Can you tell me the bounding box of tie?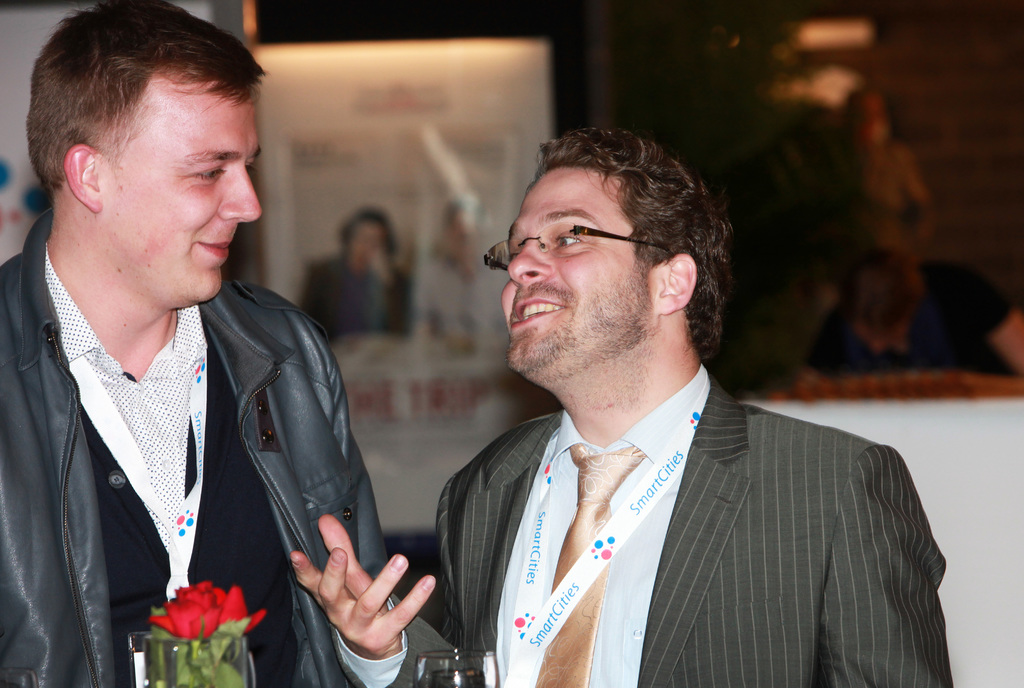
detection(529, 438, 648, 687).
